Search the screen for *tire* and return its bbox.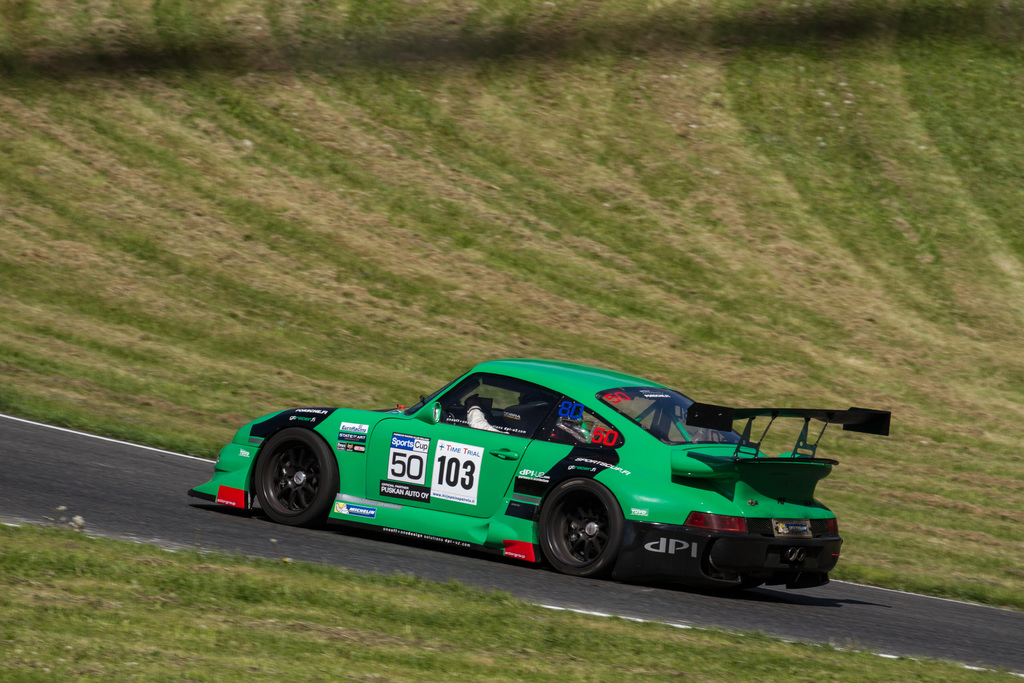
Found: (left=534, top=479, right=625, bottom=574).
